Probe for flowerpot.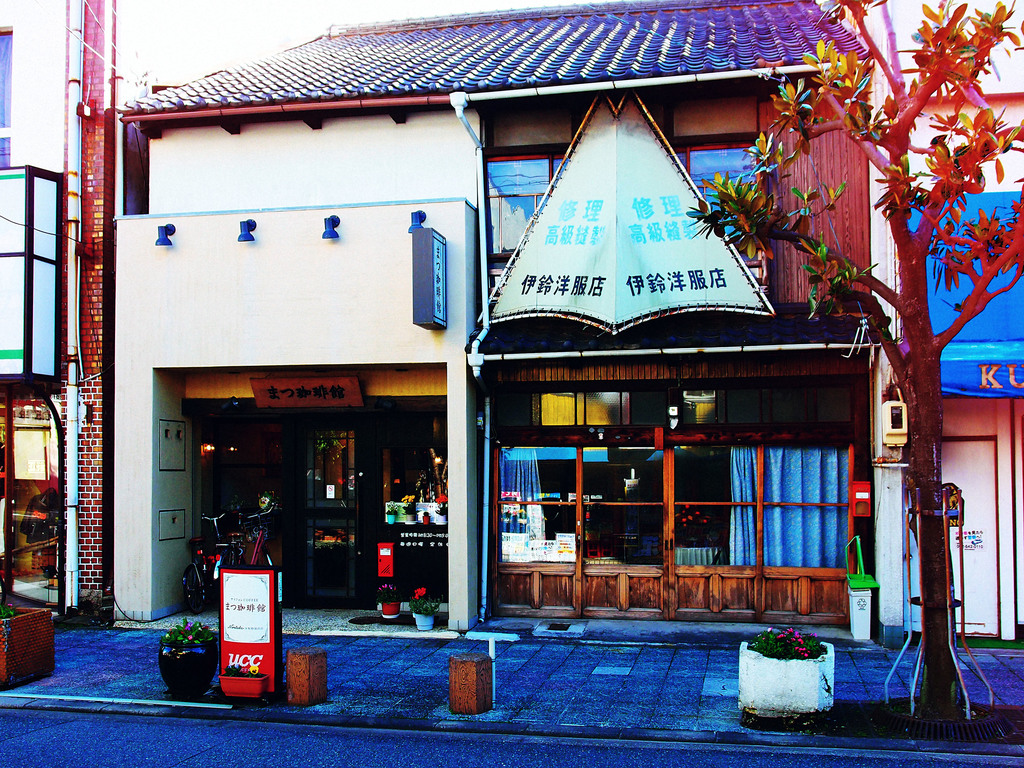
Probe result: Rect(753, 651, 849, 735).
